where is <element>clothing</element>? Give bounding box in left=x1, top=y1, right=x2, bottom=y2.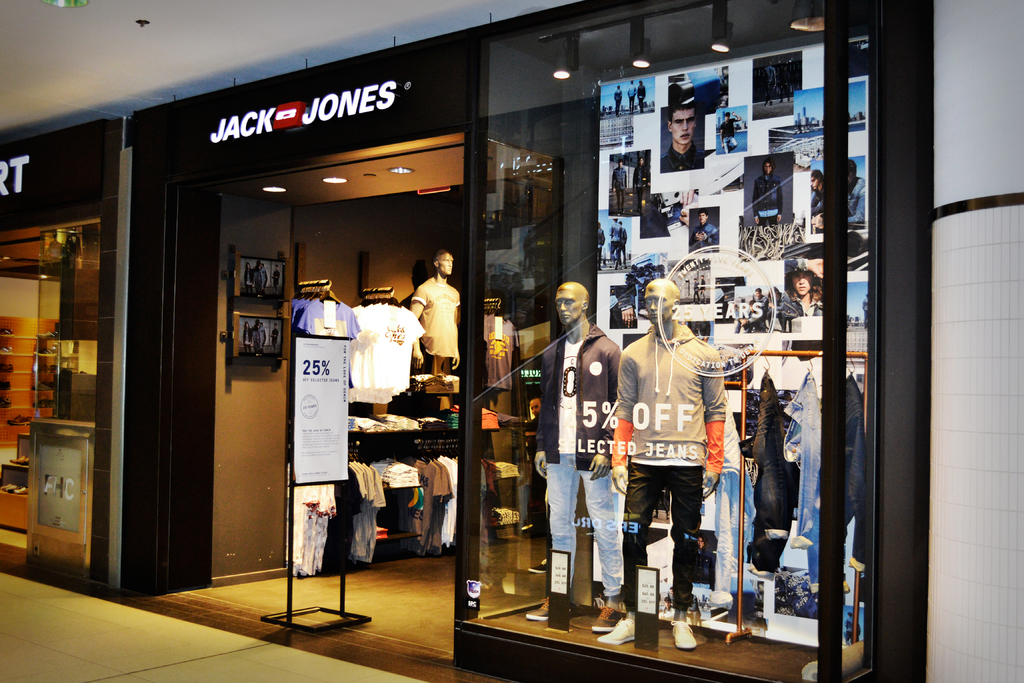
left=609, top=286, right=636, bottom=329.
